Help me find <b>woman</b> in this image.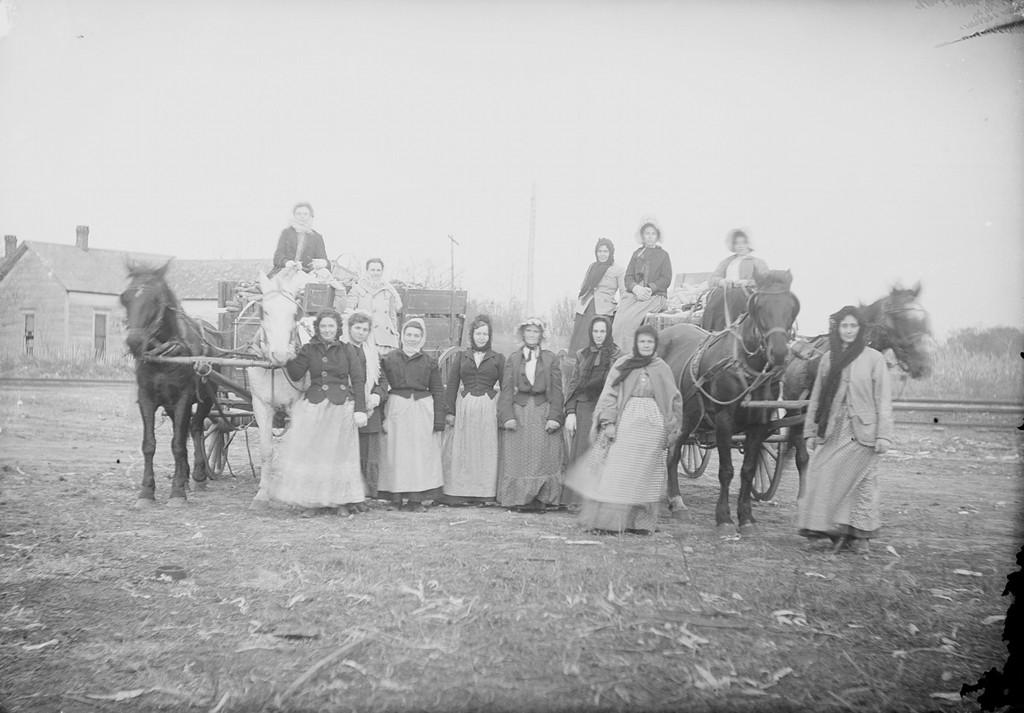
Found it: {"x1": 249, "y1": 306, "x2": 363, "y2": 513}.
